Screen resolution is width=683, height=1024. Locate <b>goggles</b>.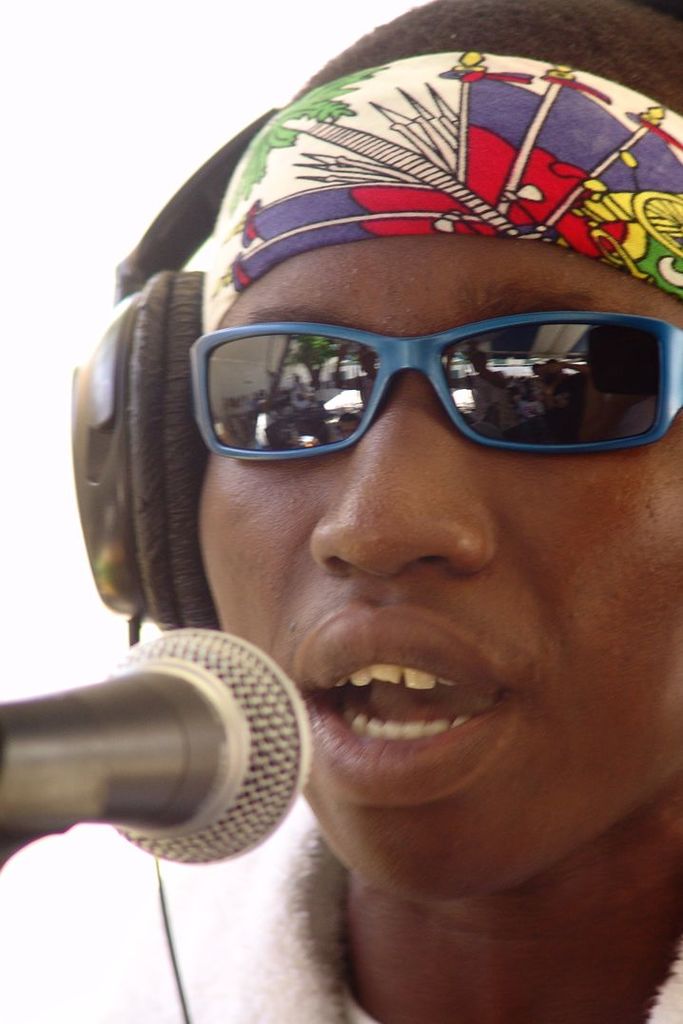
(left=152, top=278, right=675, bottom=457).
